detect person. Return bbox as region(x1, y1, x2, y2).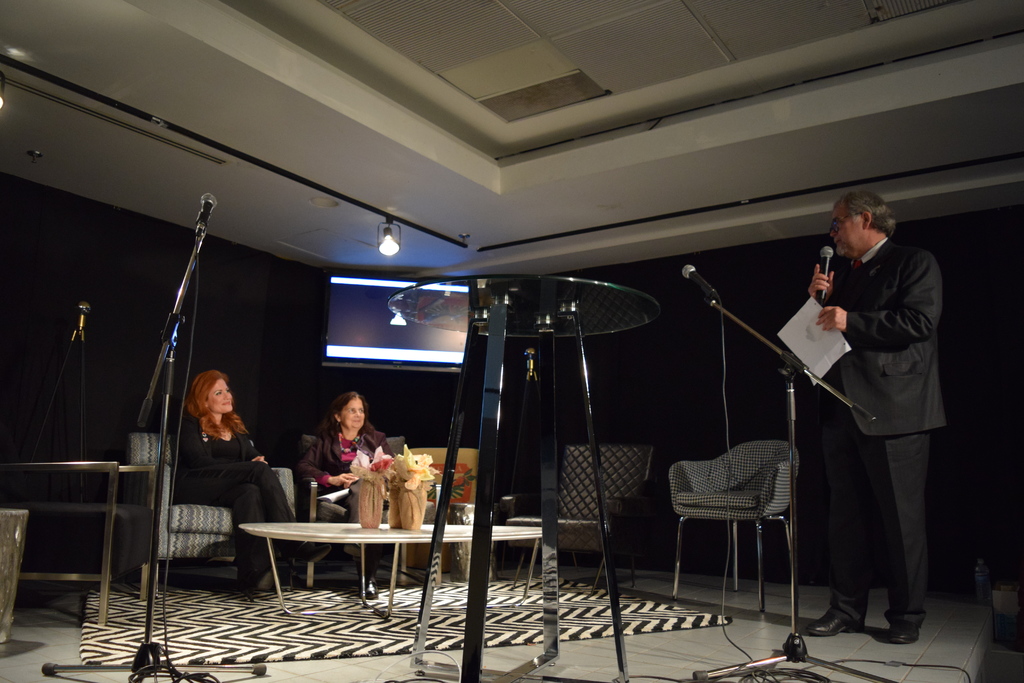
region(296, 384, 399, 604).
